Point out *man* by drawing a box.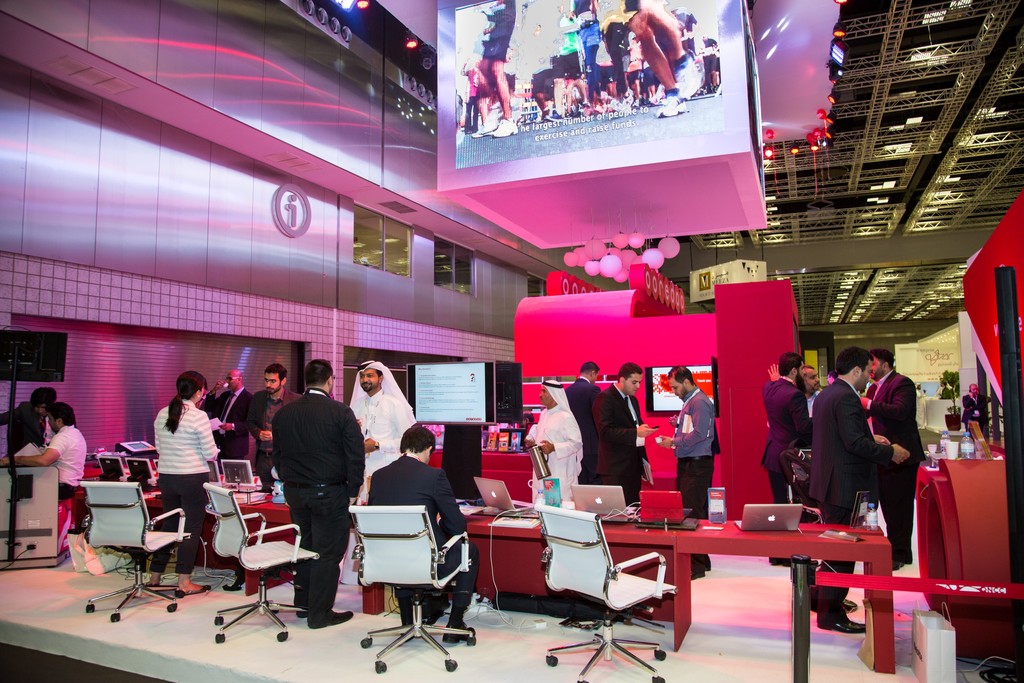
<box>593,363,654,514</box>.
